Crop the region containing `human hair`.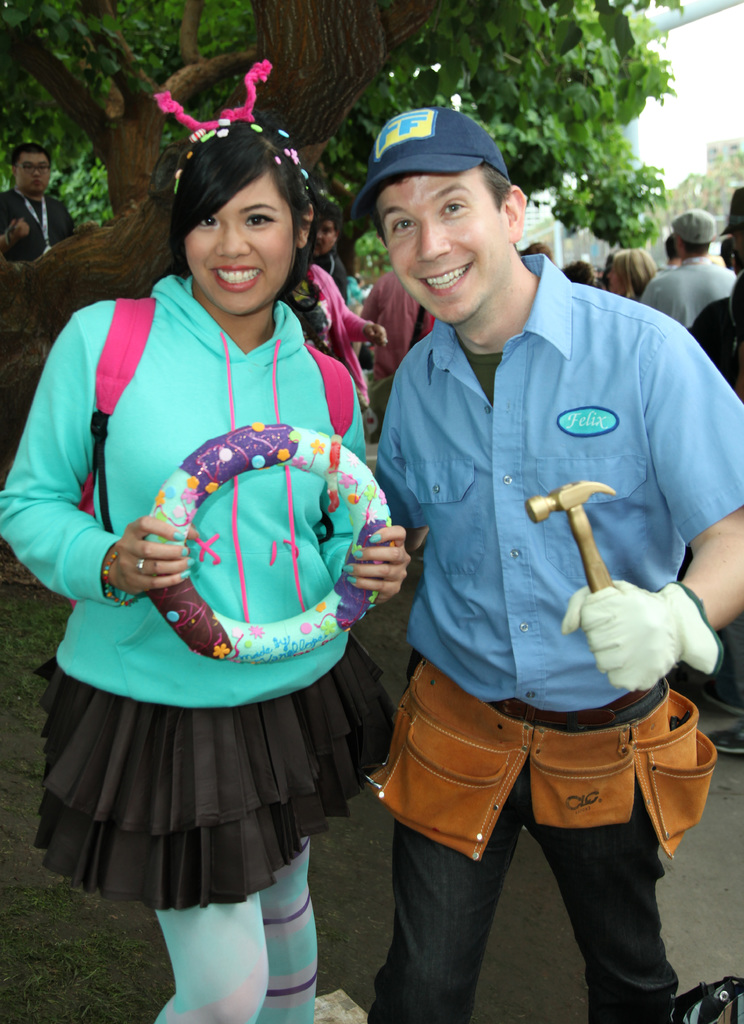
Crop region: select_region(9, 141, 51, 173).
